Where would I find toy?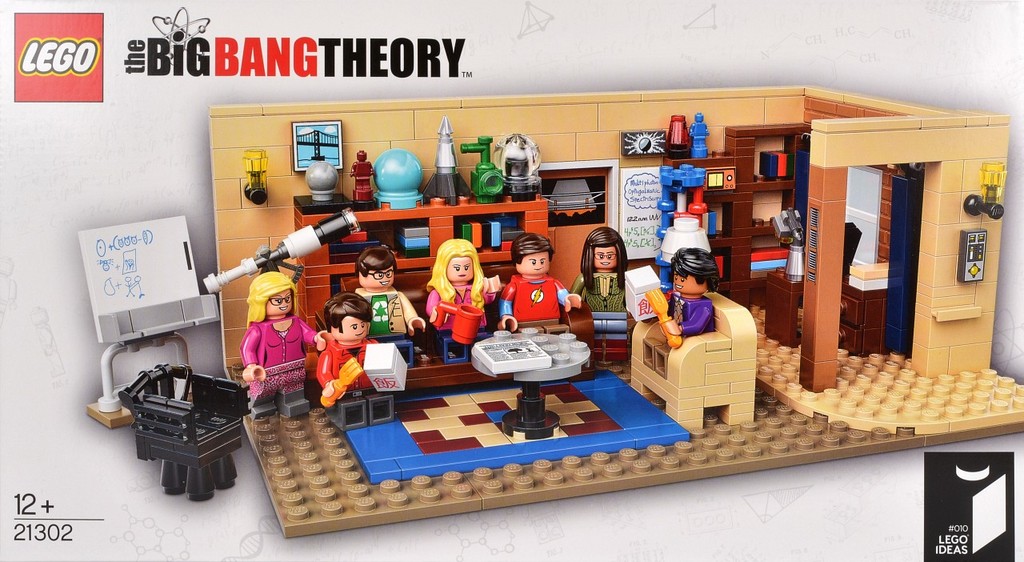
At Rect(414, 122, 478, 207).
